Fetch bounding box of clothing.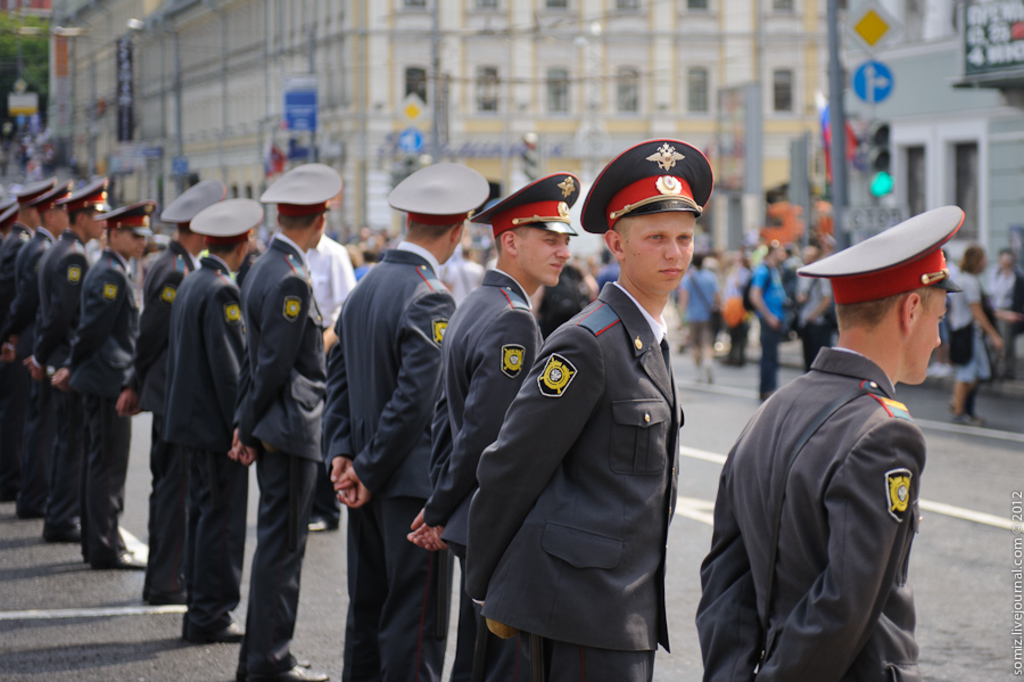
Bbox: (330, 222, 456, 681).
